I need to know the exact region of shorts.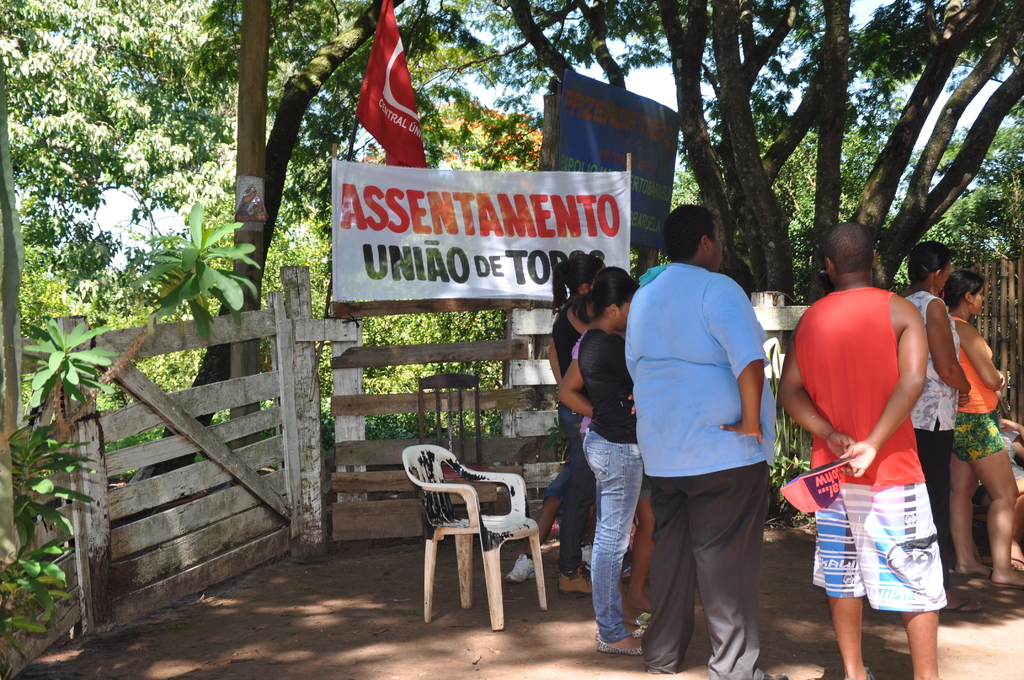
Region: left=940, top=409, right=1005, bottom=465.
